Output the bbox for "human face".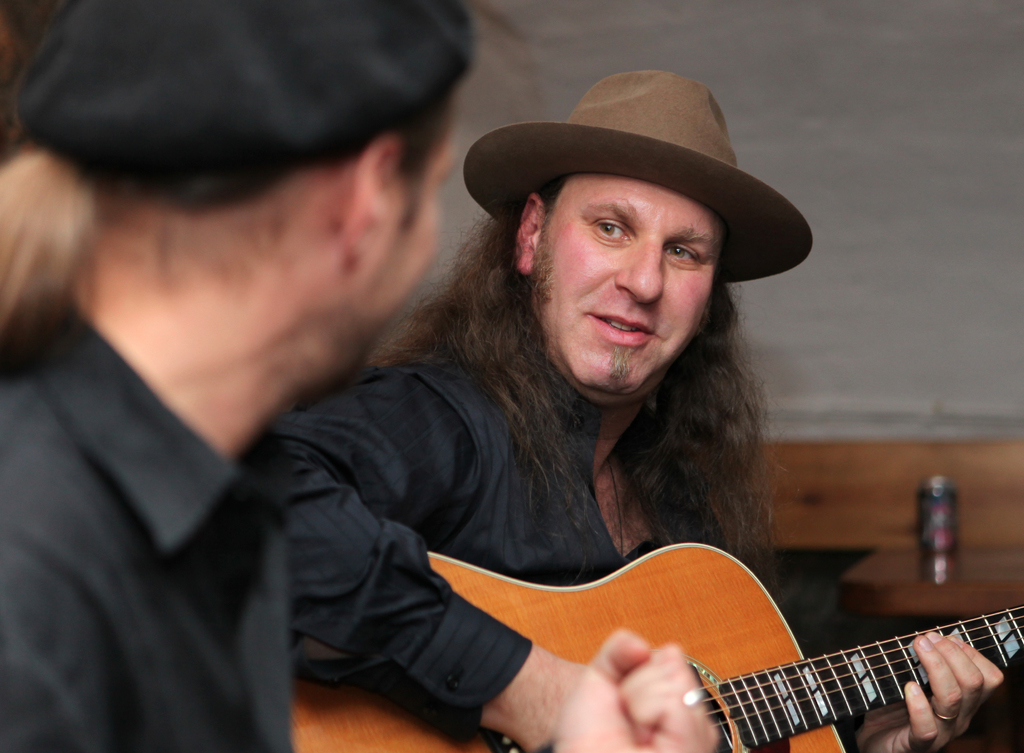
detection(329, 129, 449, 397).
